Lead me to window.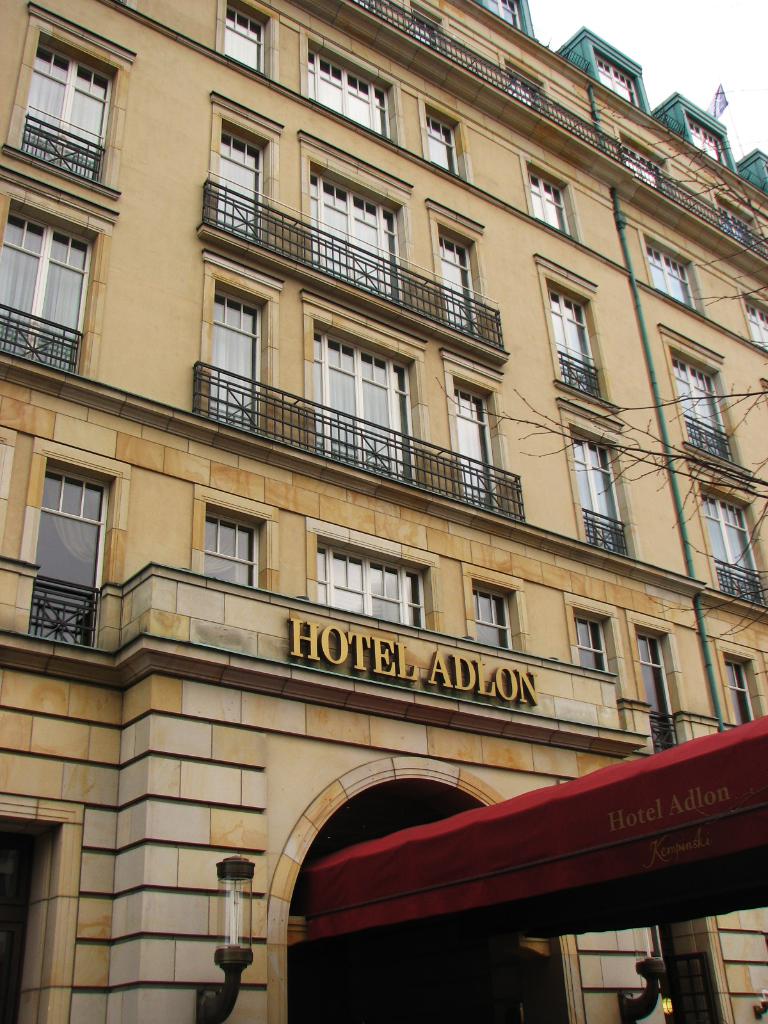
Lead to bbox=(694, 120, 723, 158).
